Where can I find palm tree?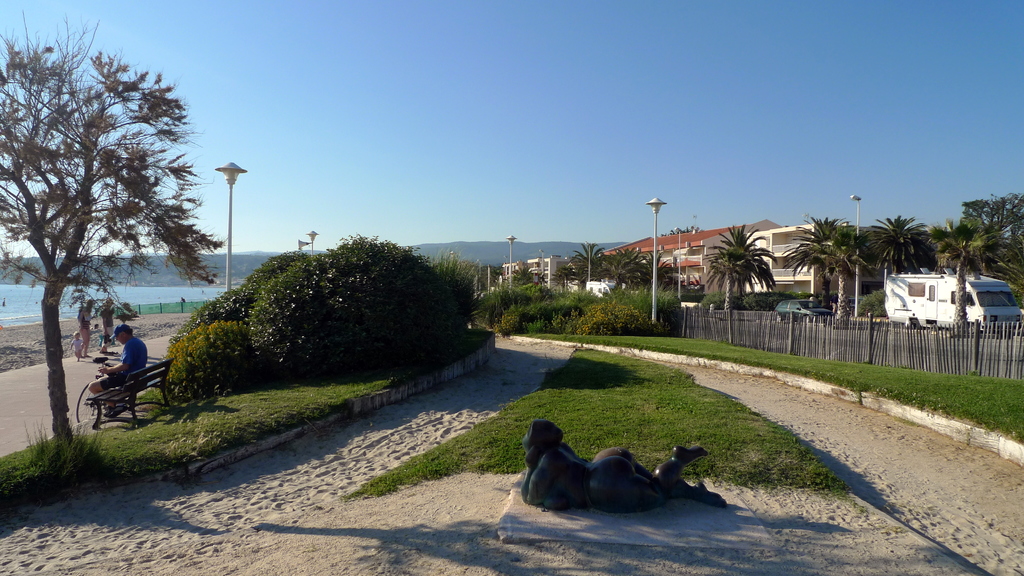
You can find it at crop(701, 225, 779, 306).
